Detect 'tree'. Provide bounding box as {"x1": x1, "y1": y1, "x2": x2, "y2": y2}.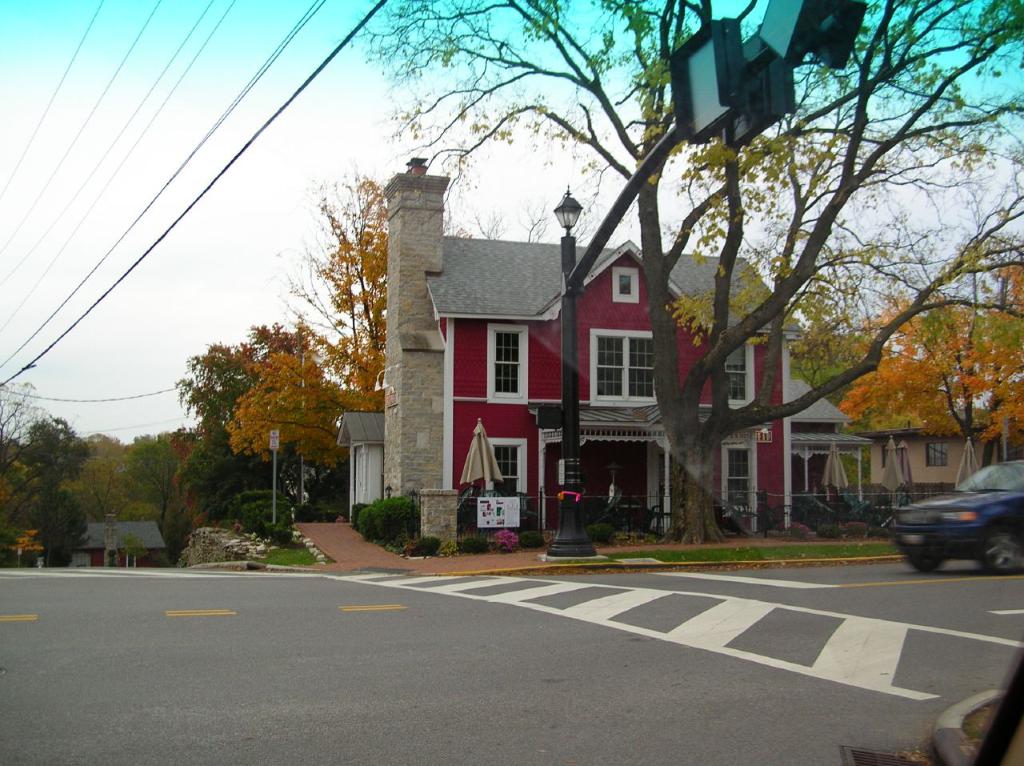
{"x1": 164, "y1": 319, "x2": 349, "y2": 525}.
